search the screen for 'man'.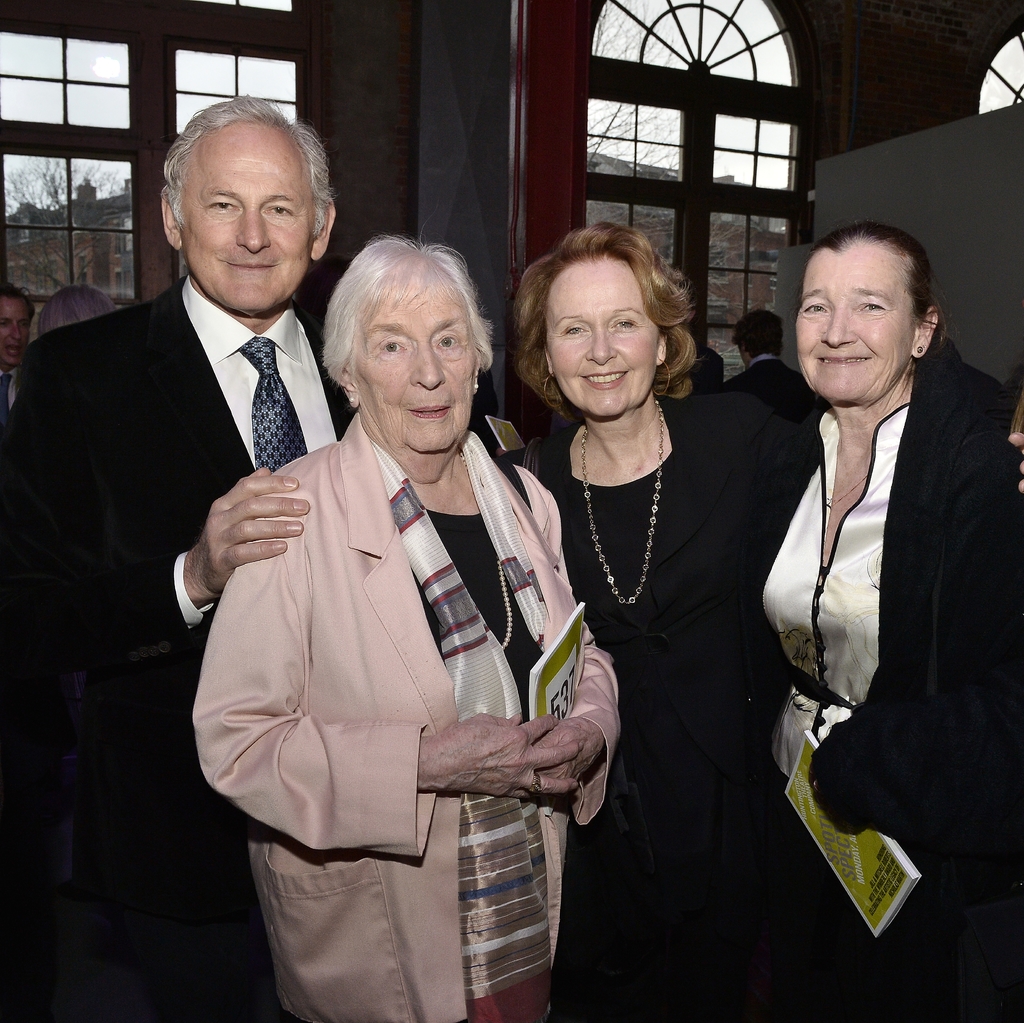
Found at <bbox>8, 70, 367, 909</bbox>.
